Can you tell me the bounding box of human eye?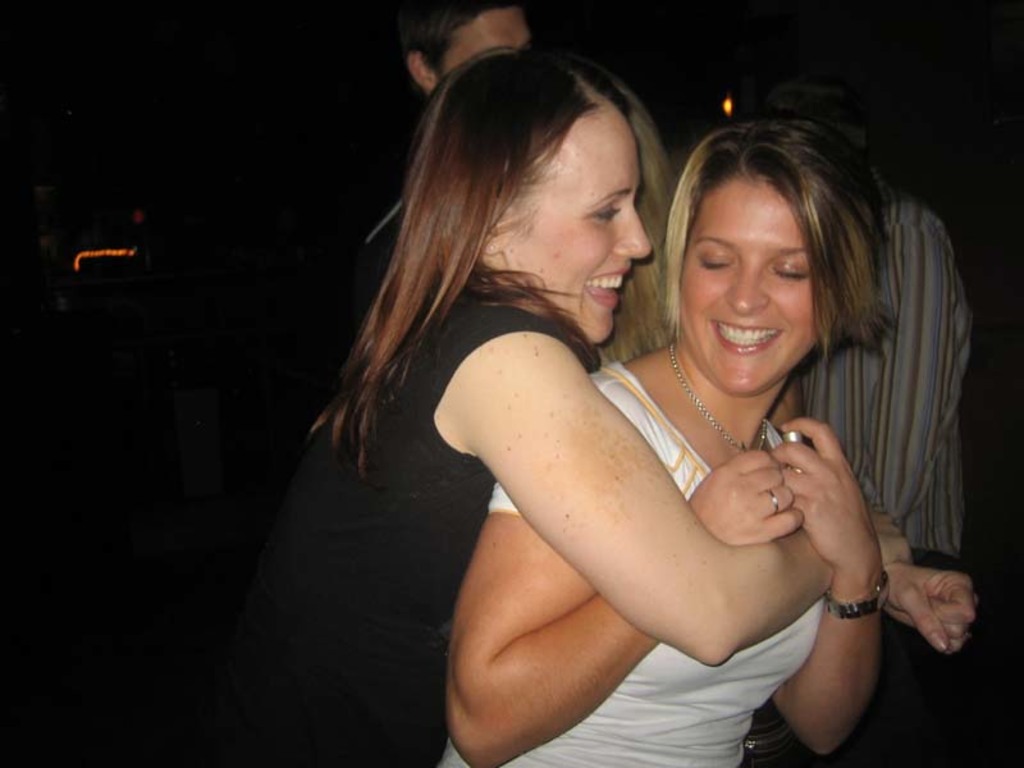
(x1=586, y1=204, x2=620, y2=224).
